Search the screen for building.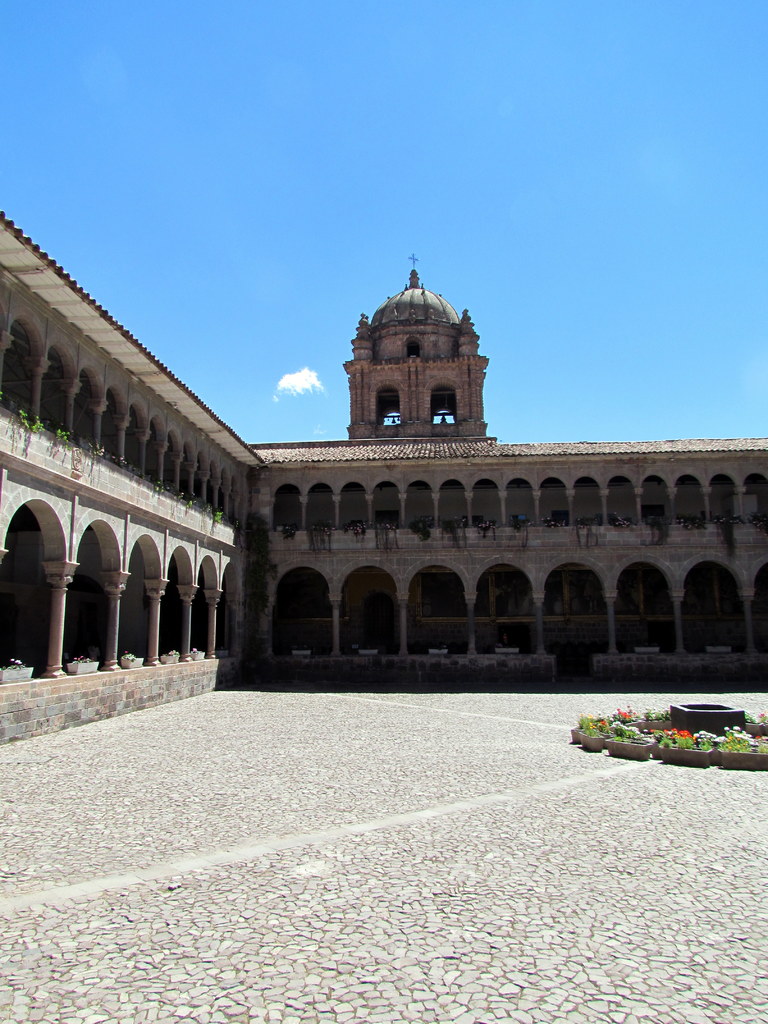
Found at bbox(0, 211, 767, 746).
